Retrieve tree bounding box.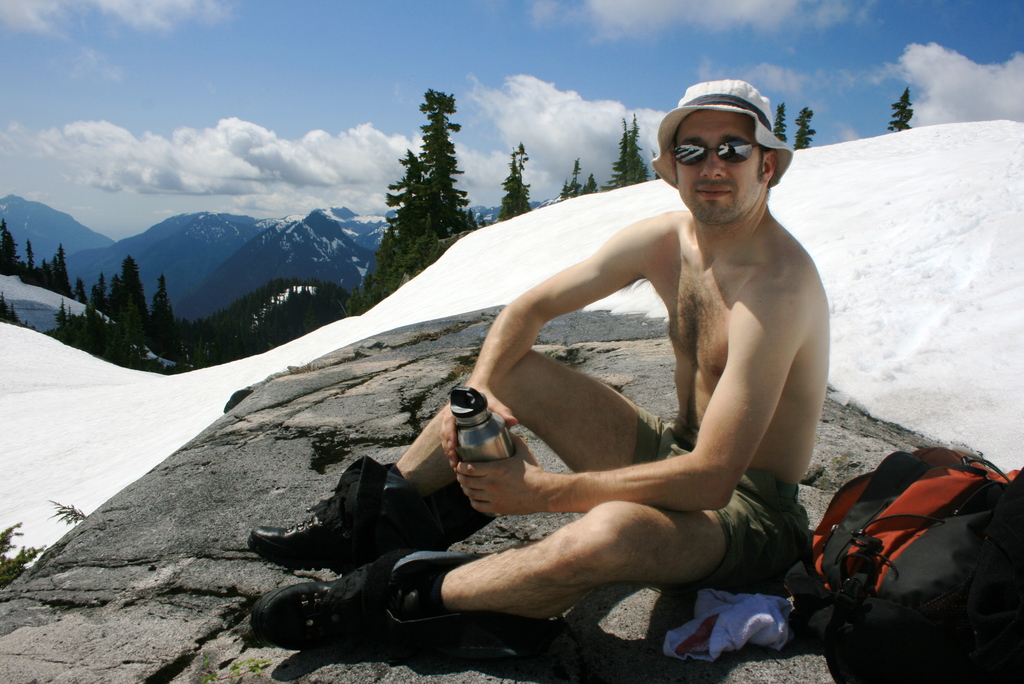
Bounding box: (885, 86, 915, 131).
